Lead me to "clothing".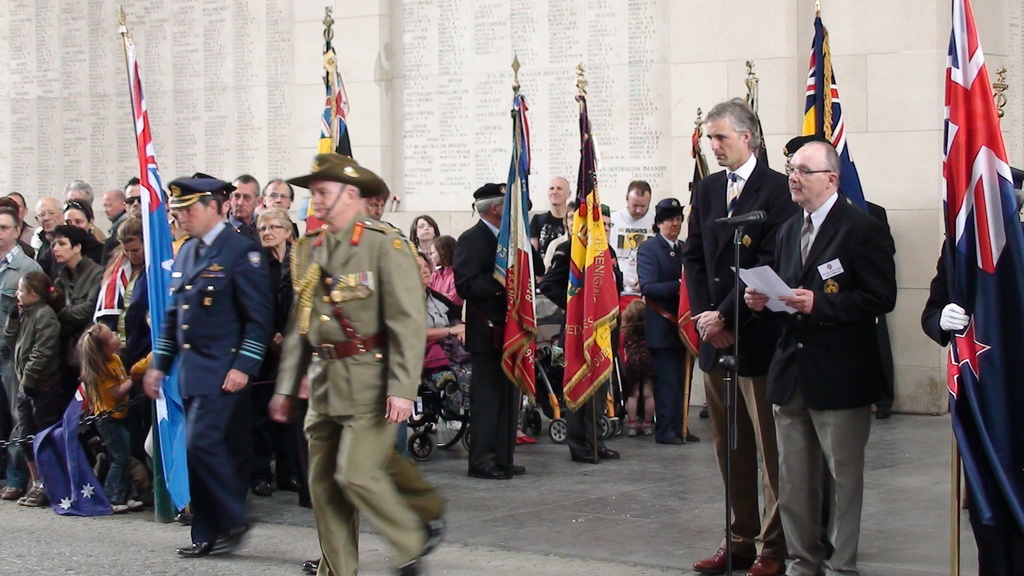
Lead to 860, 200, 904, 413.
